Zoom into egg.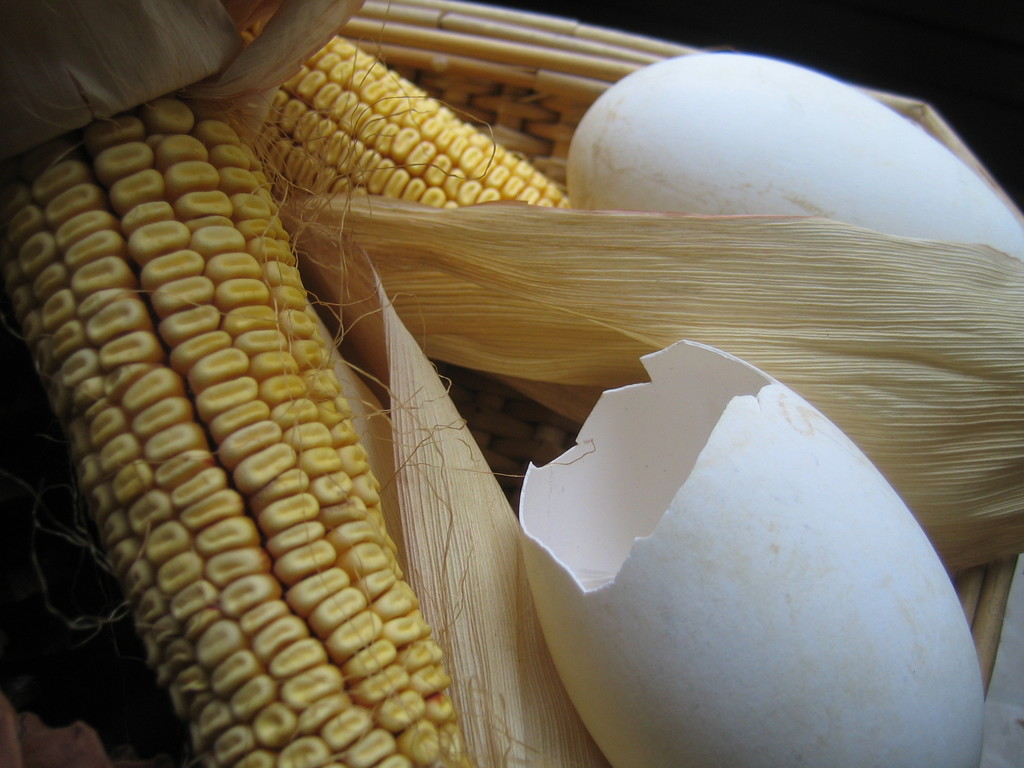
Zoom target: [566,52,1023,259].
